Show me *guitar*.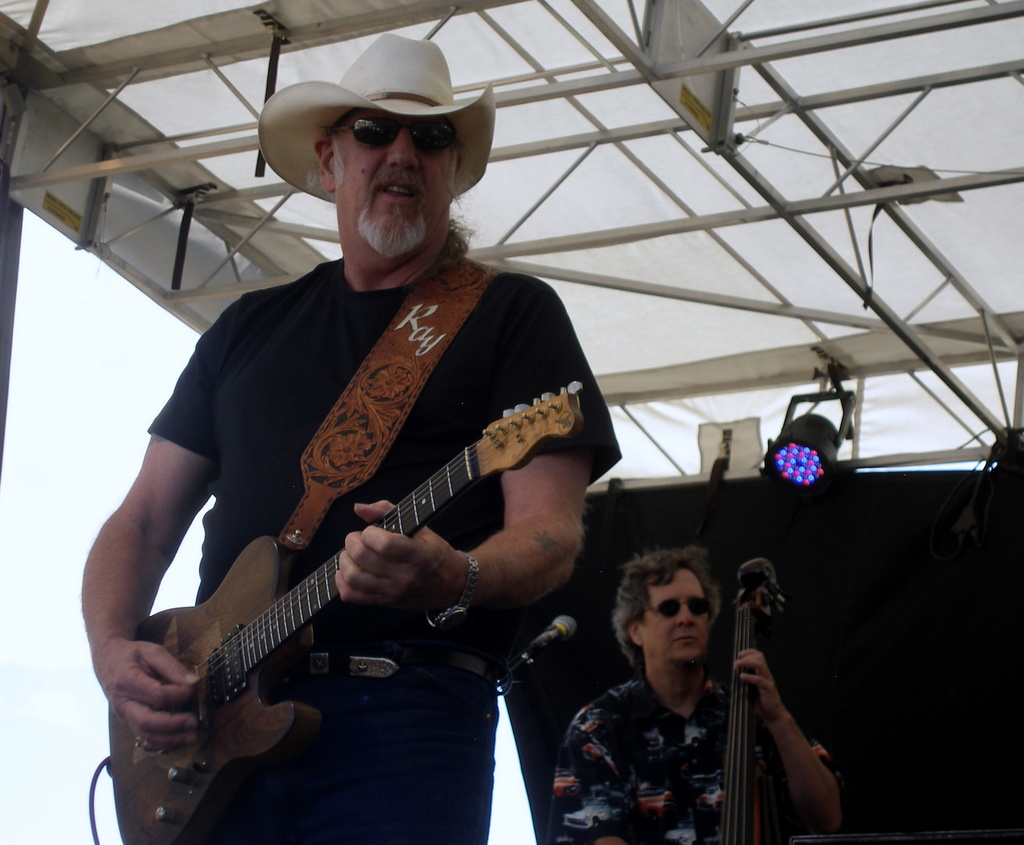
*guitar* is here: detection(98, 388, 593, 844).
